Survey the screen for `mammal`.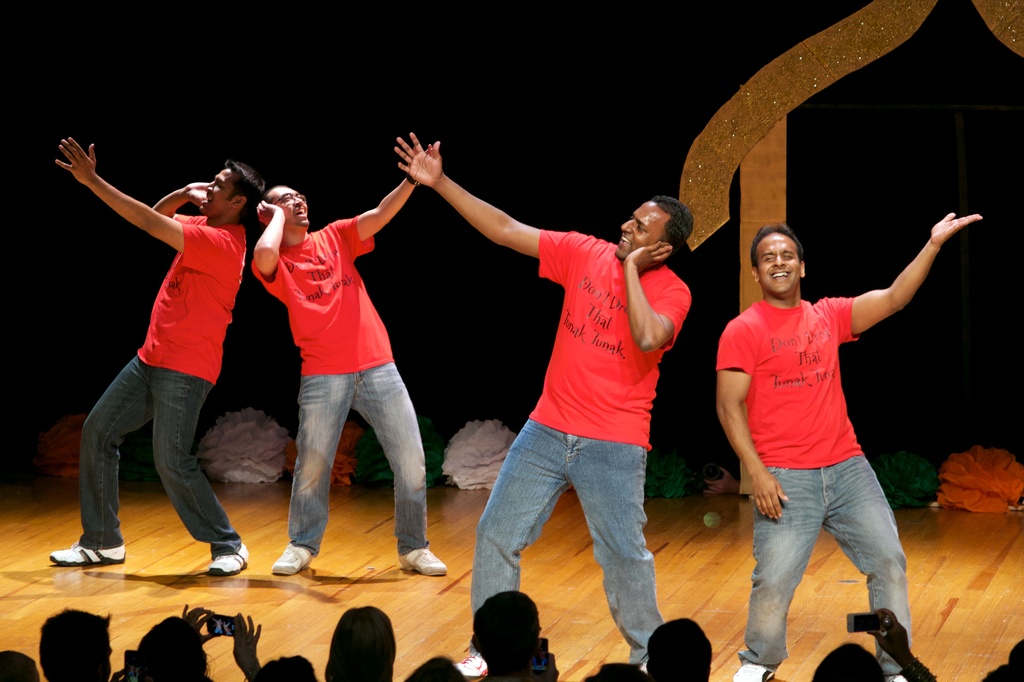
Survey found: (397, 130, 696, 677).
